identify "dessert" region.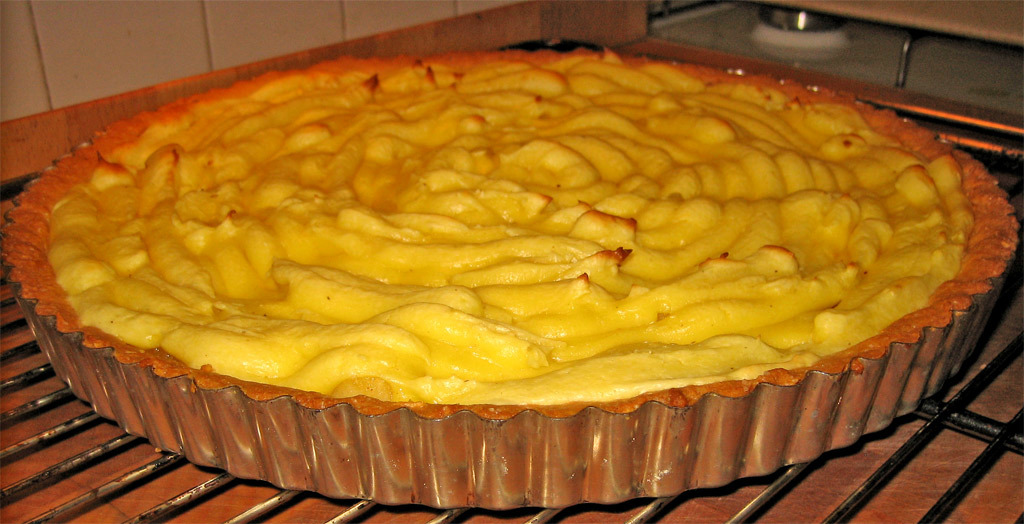
Region: bbox(37, 52, 1022, 467).
